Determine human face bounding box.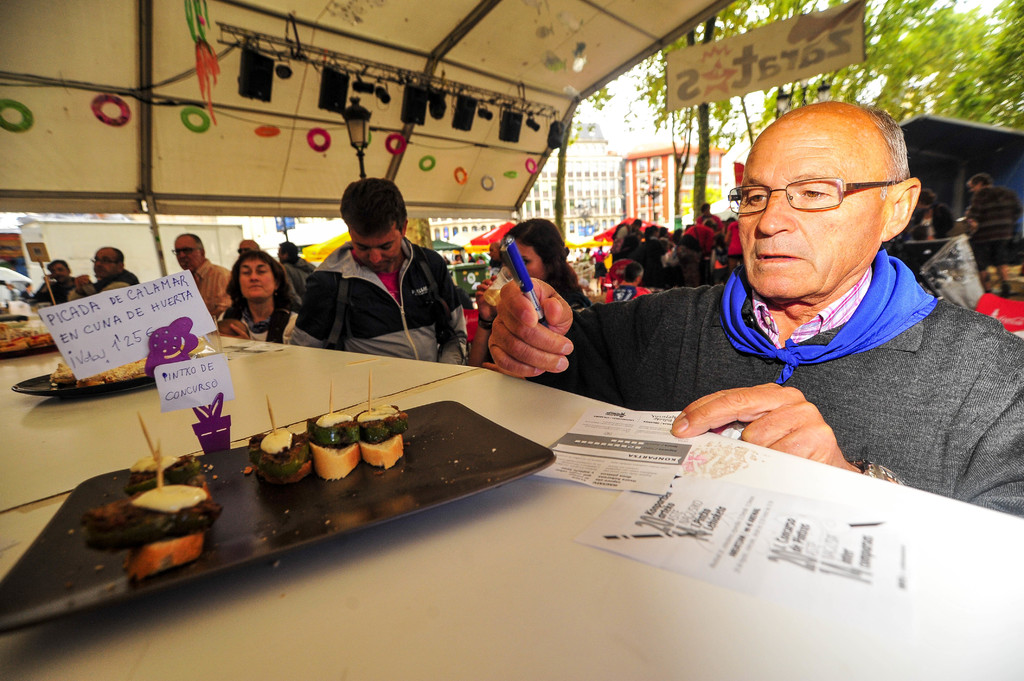
Determined: (left=515, top=243, right=547, bottom=281).
